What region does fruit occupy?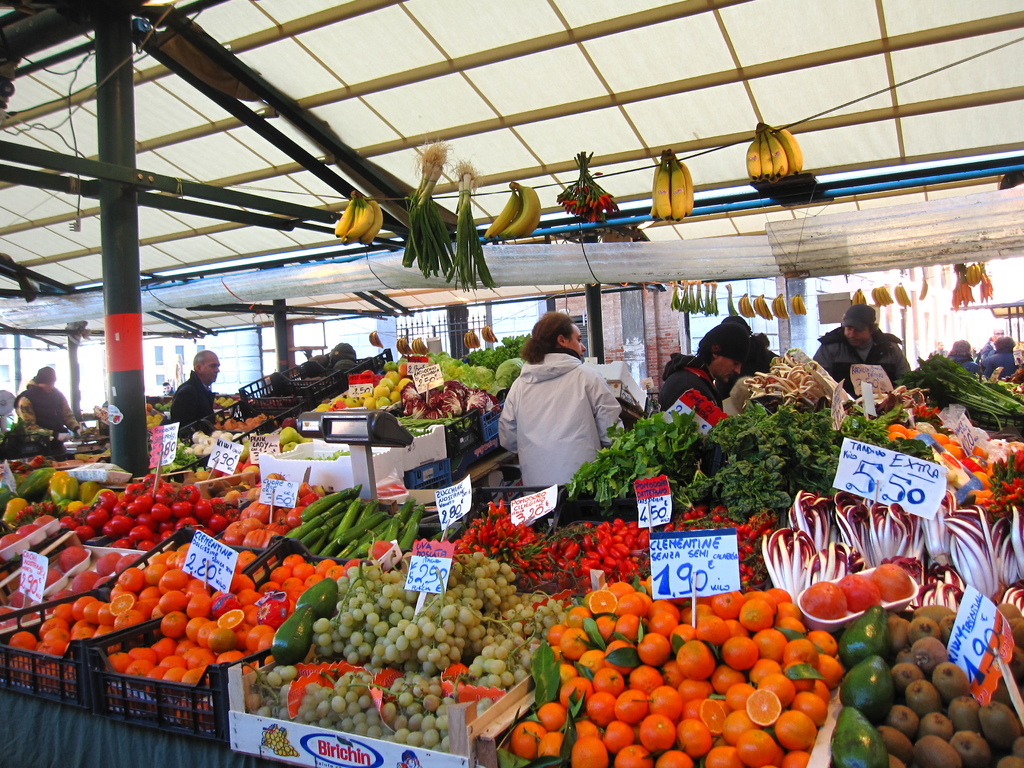
[x1=765, y1=124, x2=802, y2=175].
